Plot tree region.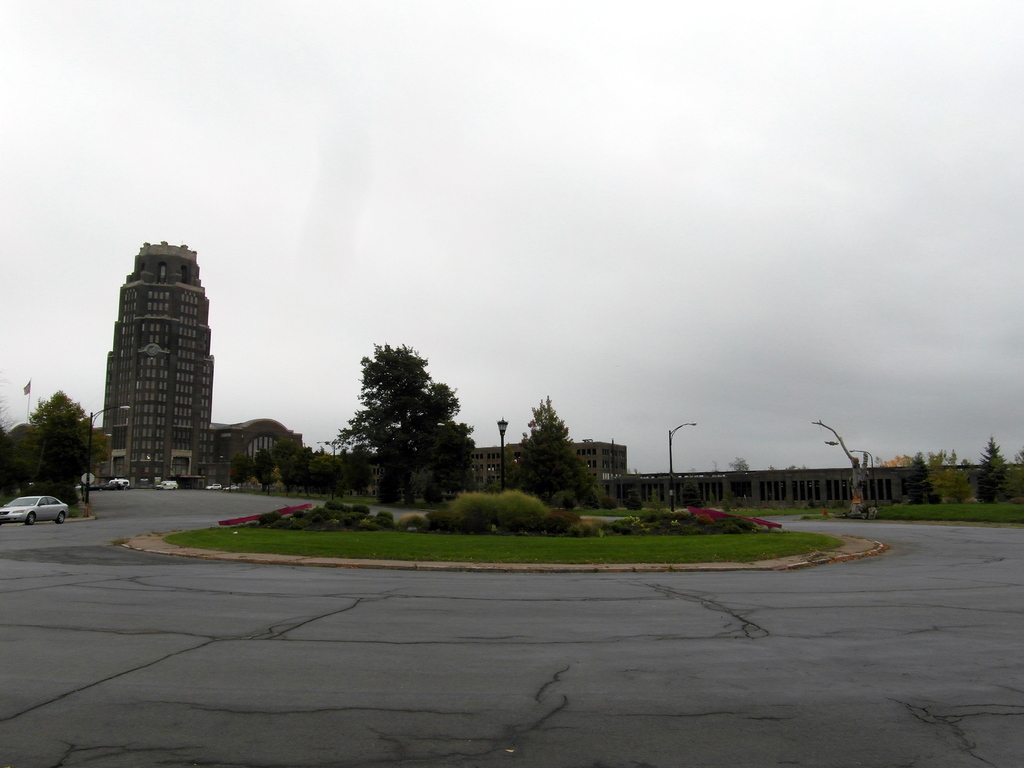
Plotted at [left=352, top=445, right=373, bottom=497].
